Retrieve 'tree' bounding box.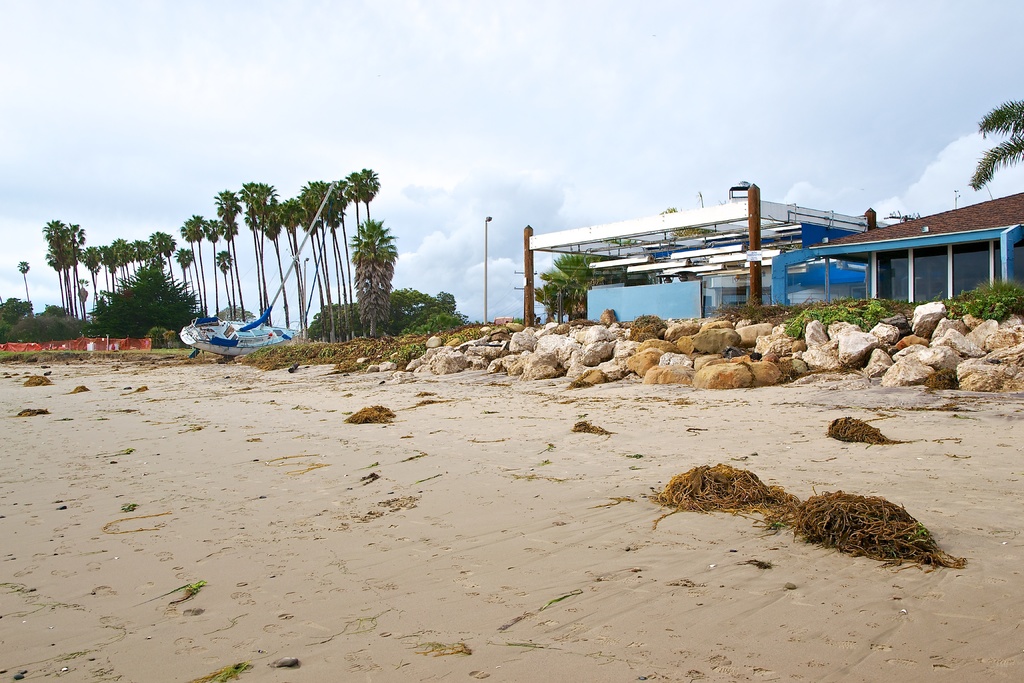
Bounding box: (left=91, top=260, right=232, bottom=340).
